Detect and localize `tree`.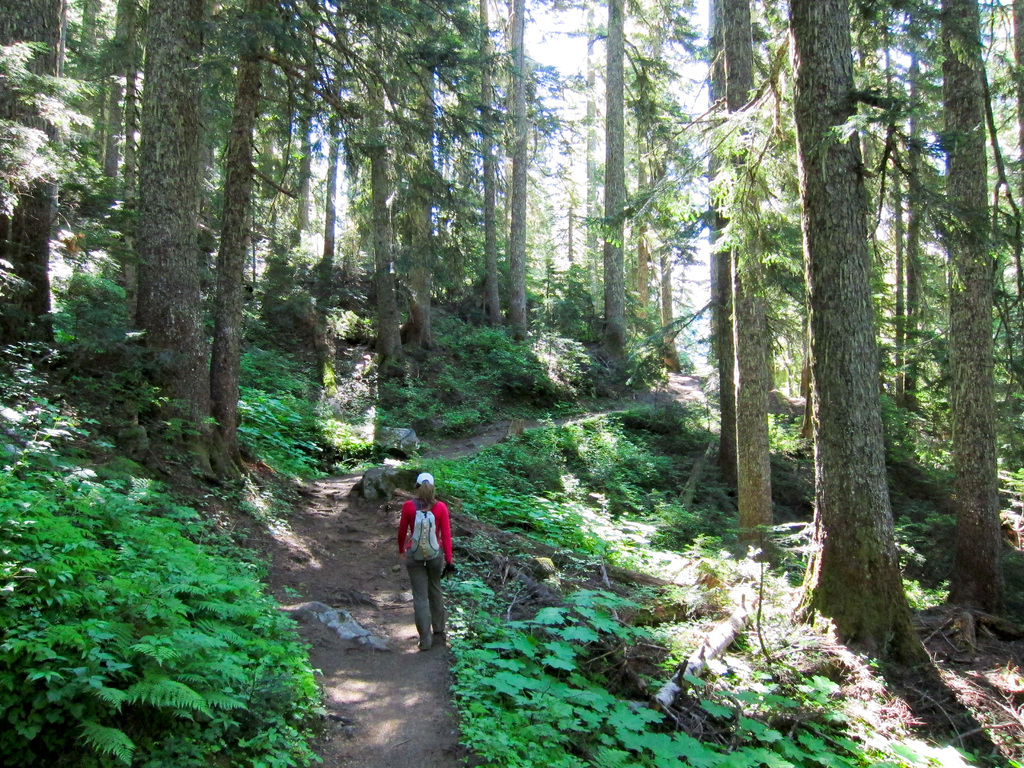
Localized at (524,20,613,358).
